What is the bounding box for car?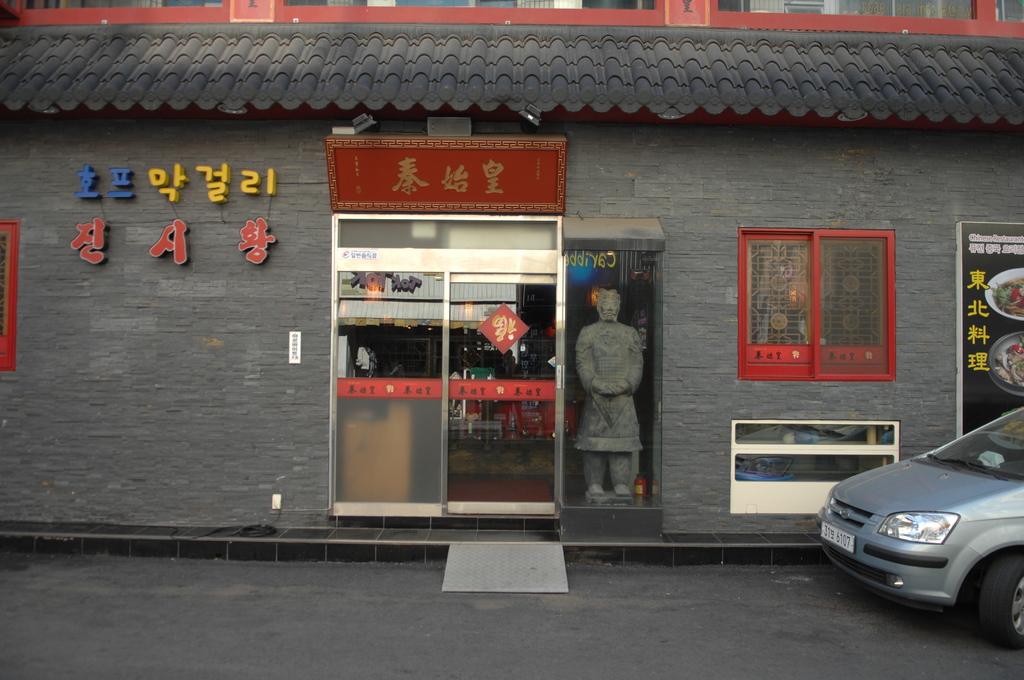
Rect(816, 409, 1023, 646).
